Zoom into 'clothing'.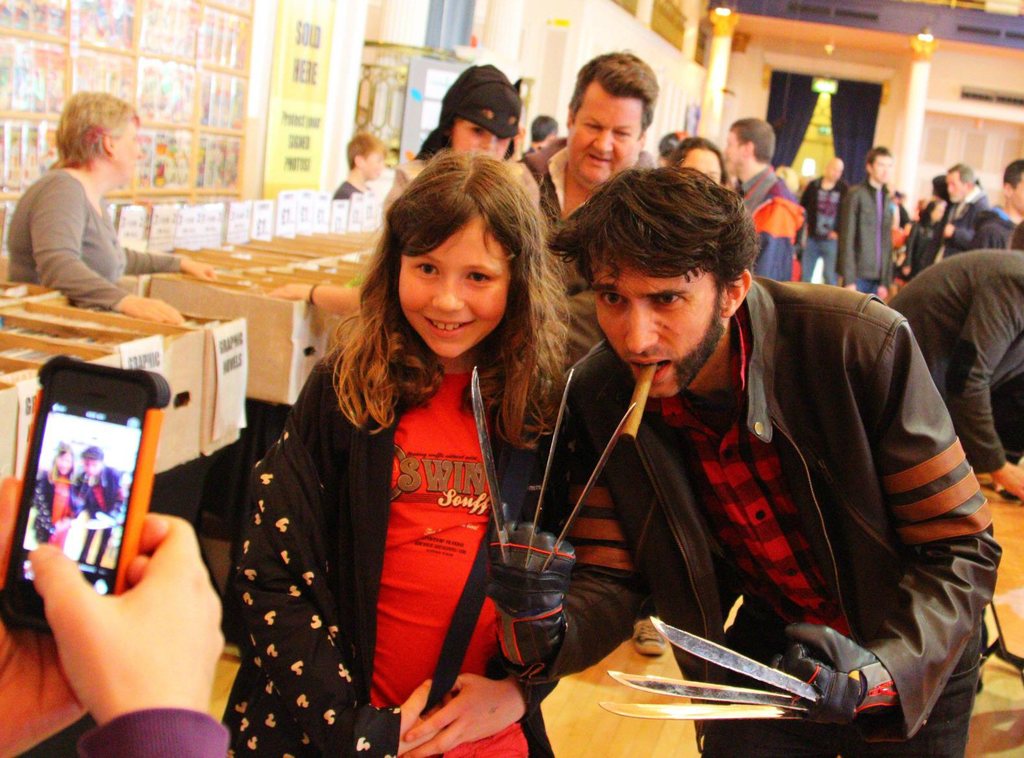
Zoom target: BBox(519, 138, 650, 365).
